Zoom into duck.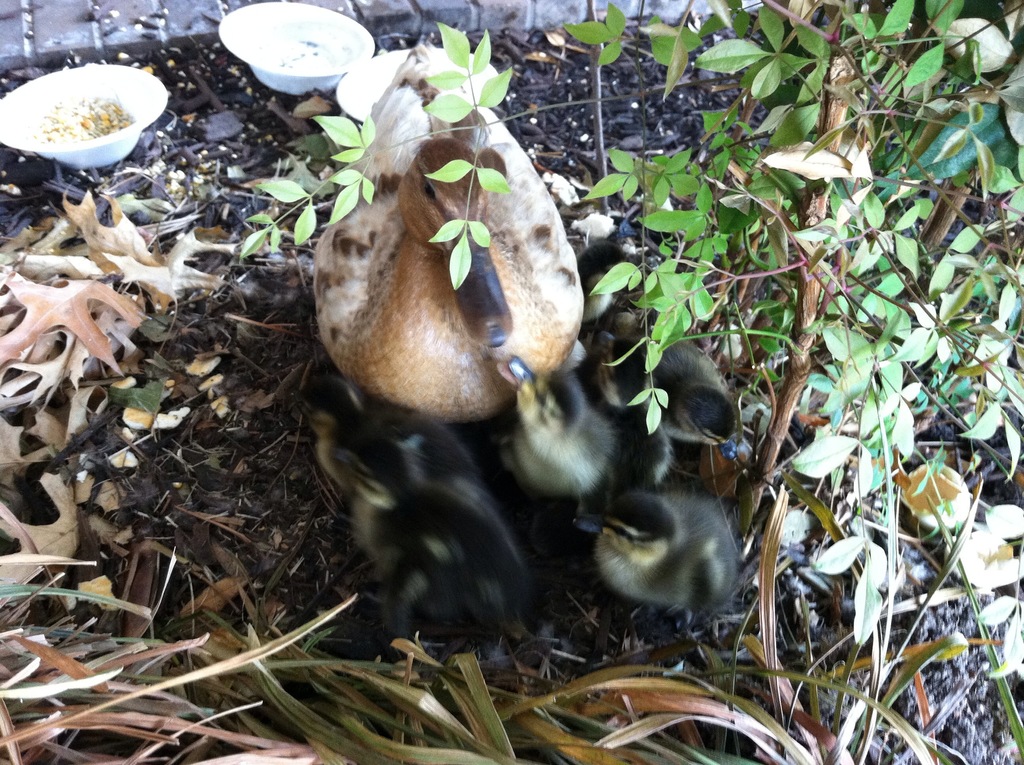
Zoom target: crop(573, 290, 663, 418).
